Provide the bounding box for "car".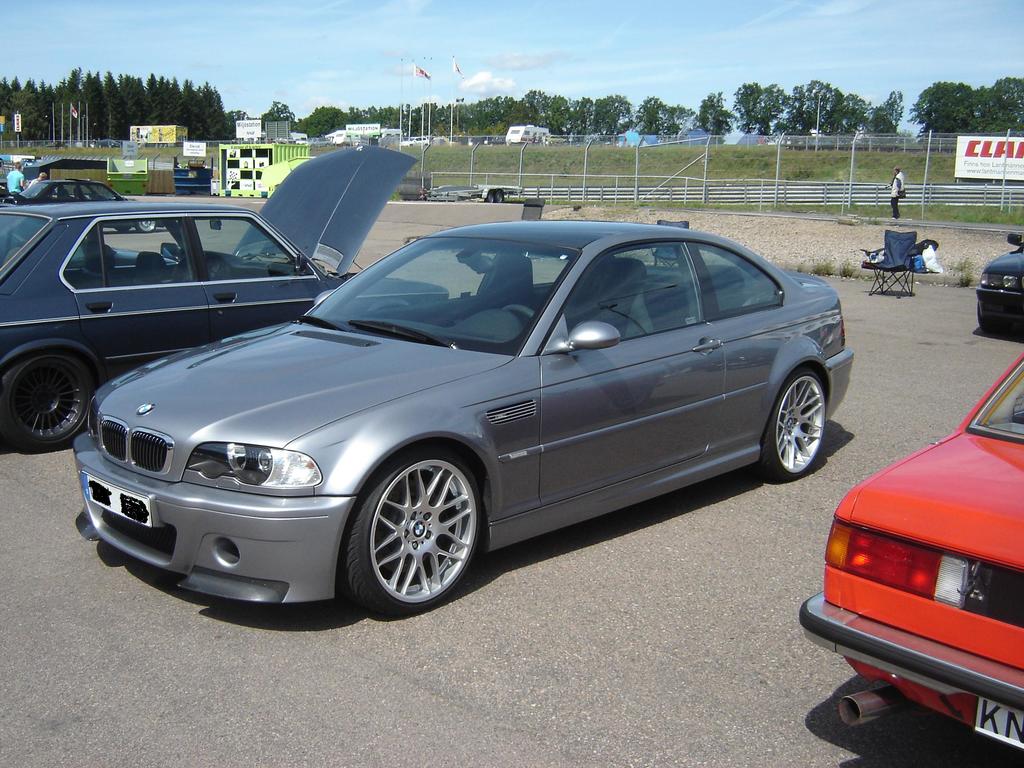
15, 236, 868, 633.
